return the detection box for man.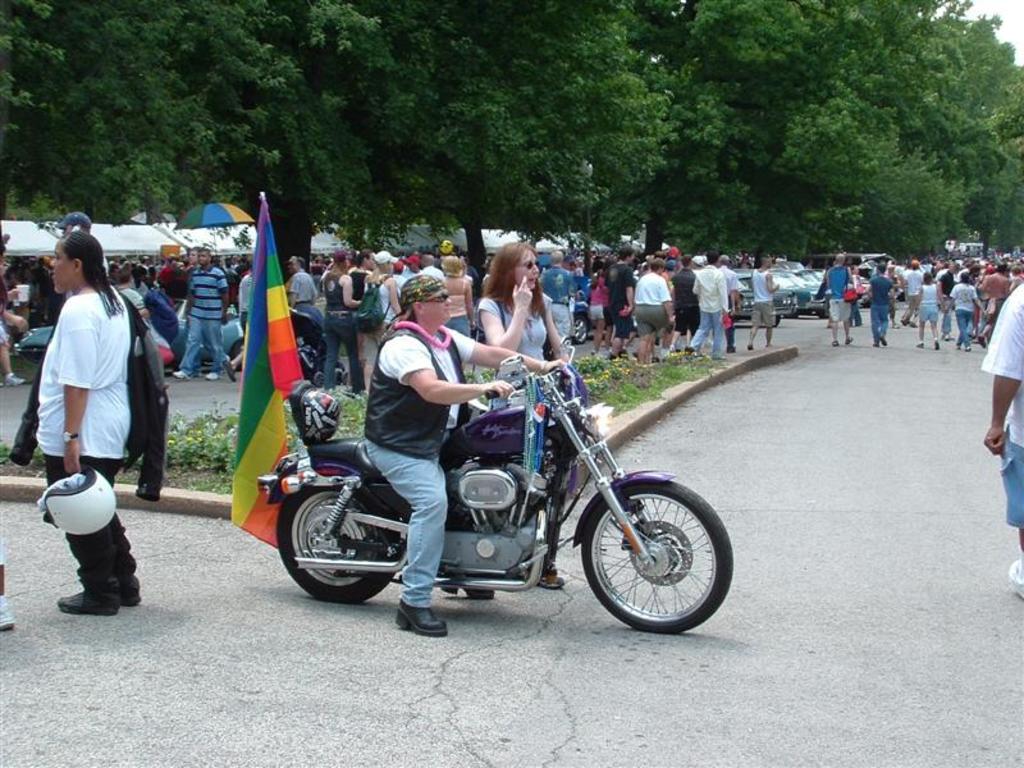
<bbox>174, 247, 229, 380</bbox>.
